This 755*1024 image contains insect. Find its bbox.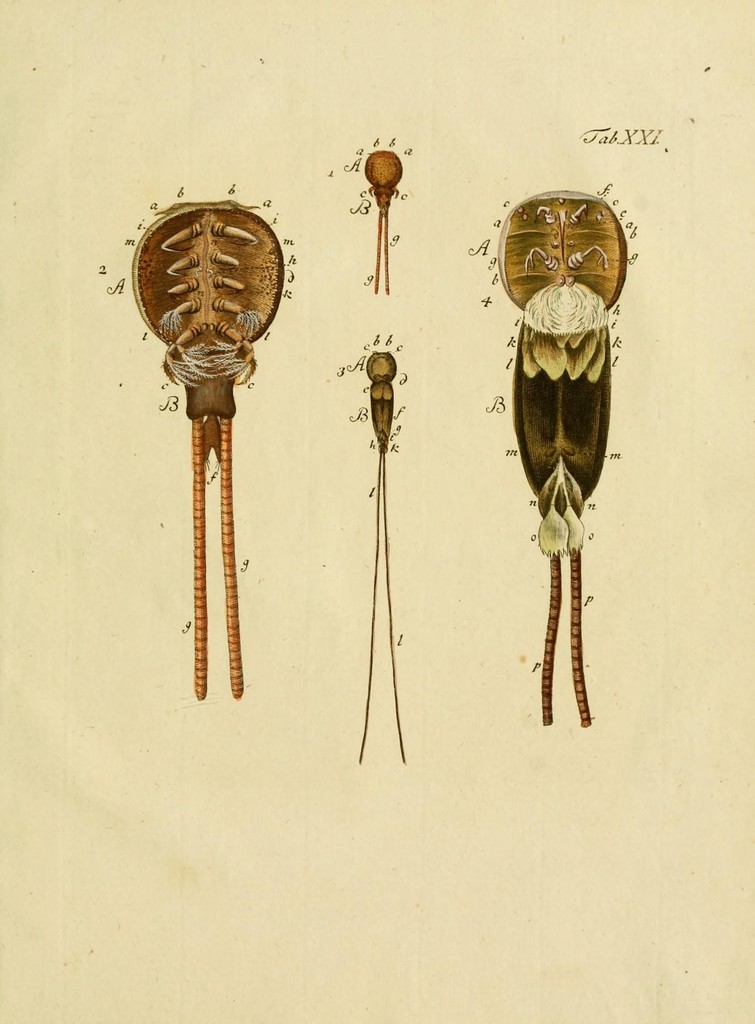
352,348,408,767.
